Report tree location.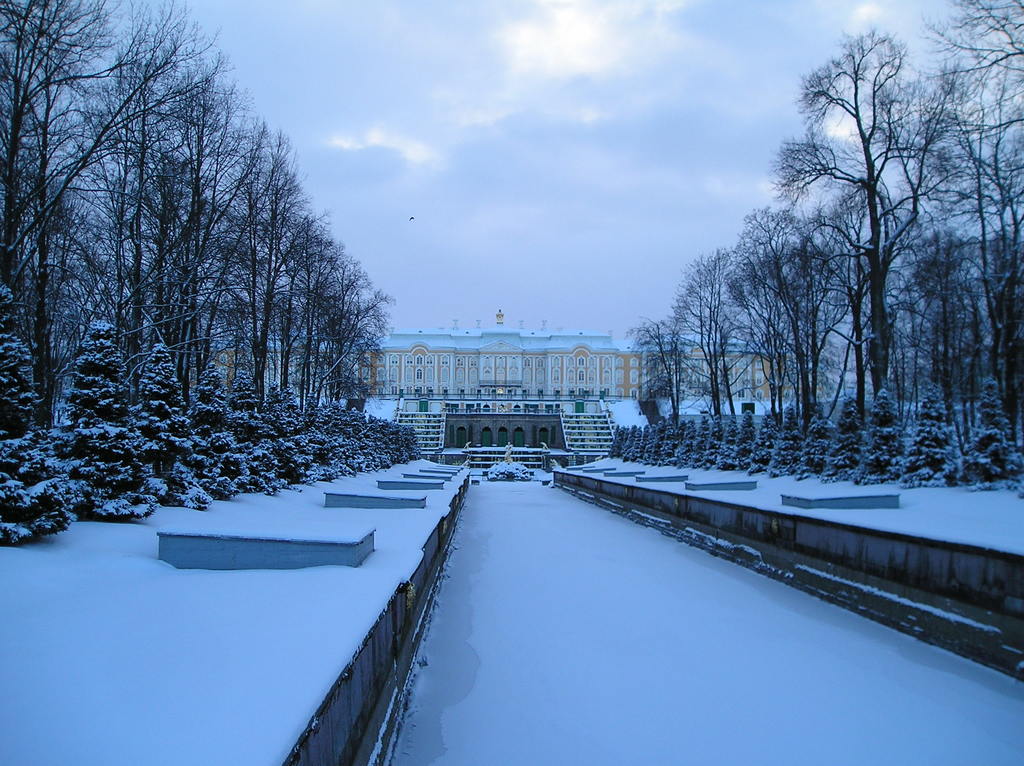
Report: {"left": 751, "top": 409, "right": 780, "bottom": 474}.
